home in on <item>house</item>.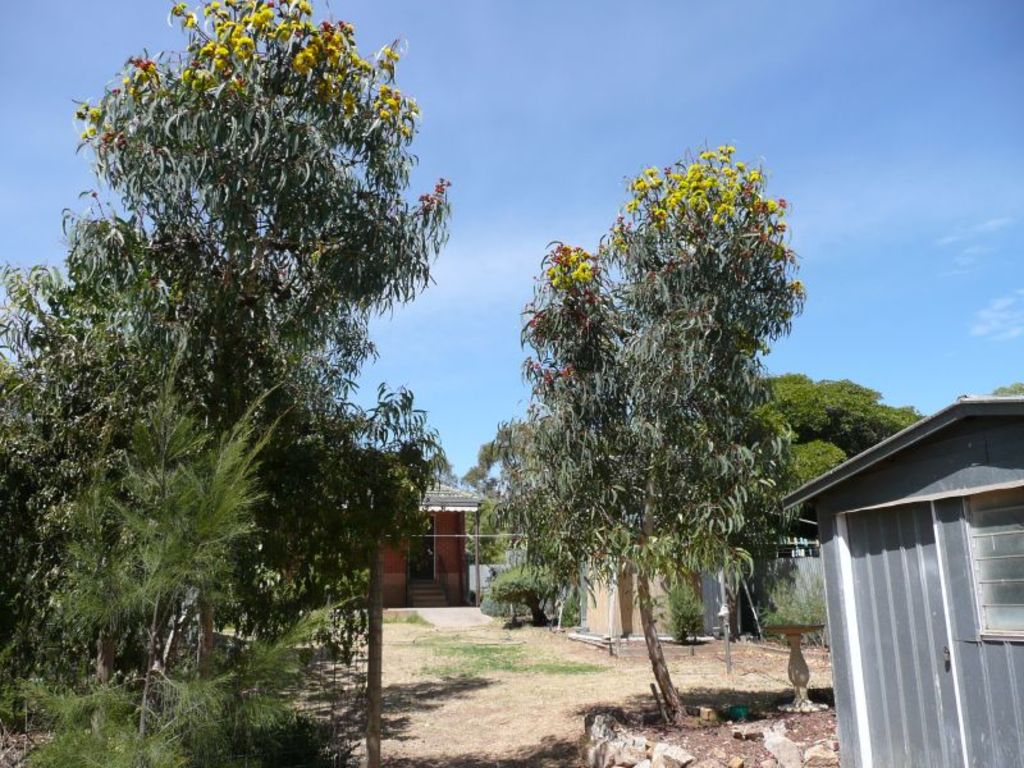
Homed in at pyautogui.locateOnScreen(765, 349, 1018, 745).
